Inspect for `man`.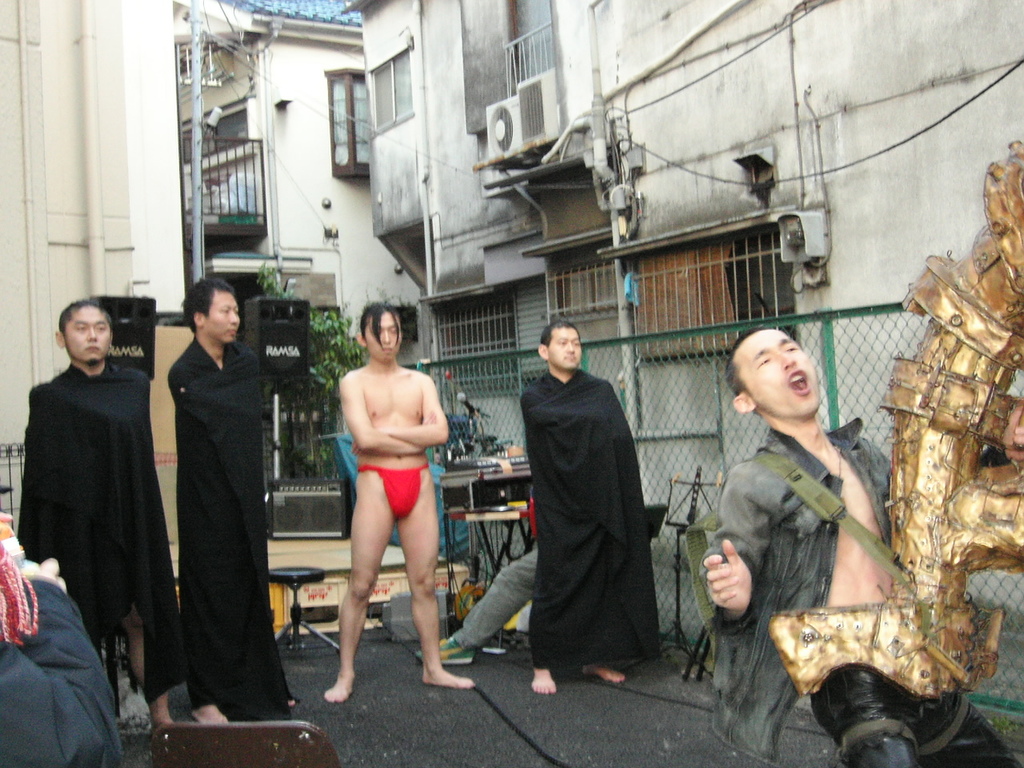
Inspection: Rect(18, 302, 178, 738).
